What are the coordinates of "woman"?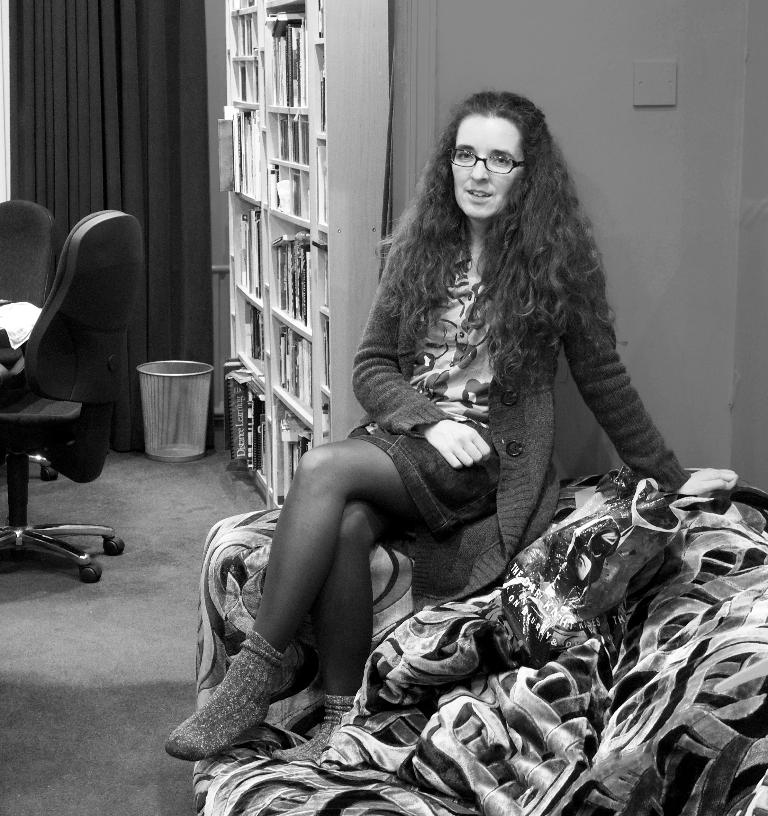
Rect(231, 73, 690, 768).
